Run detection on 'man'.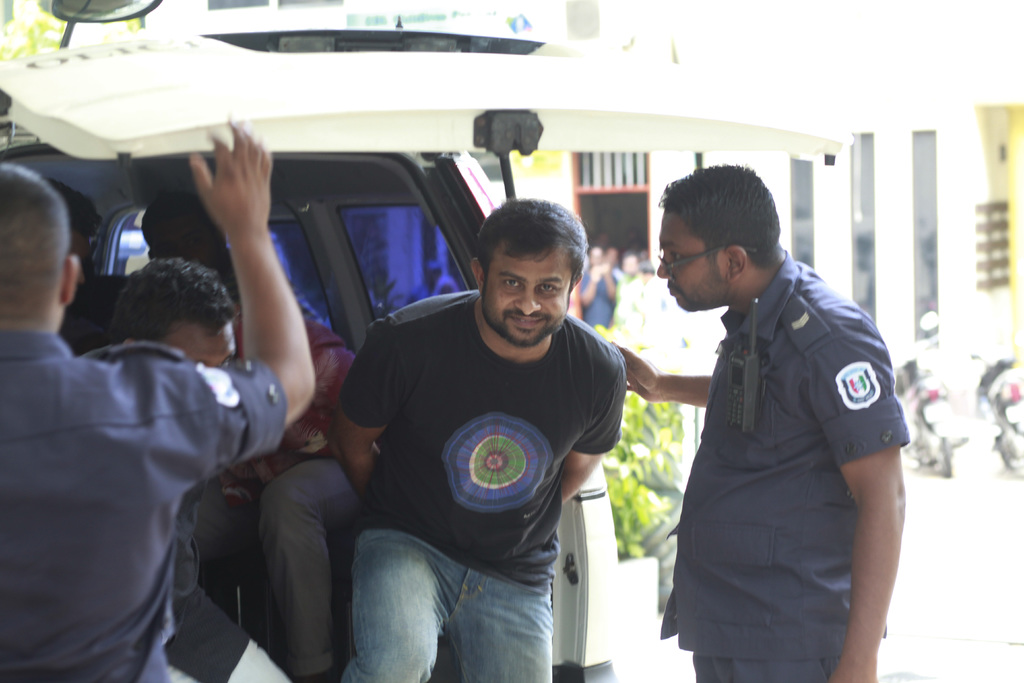
Result: (582,241,619,327).
